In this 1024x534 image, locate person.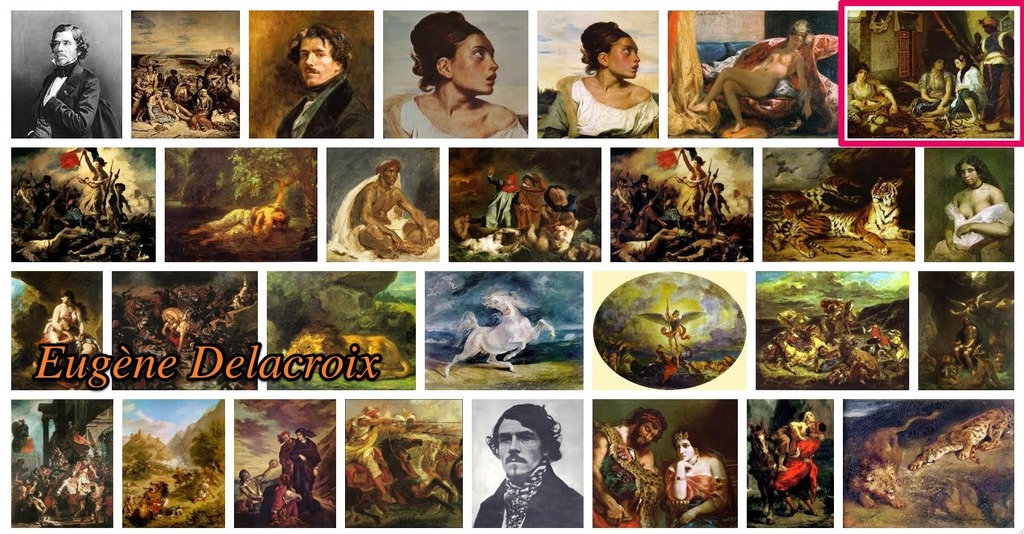
Bounding box: bbox=(573, 238, 600, 262).
